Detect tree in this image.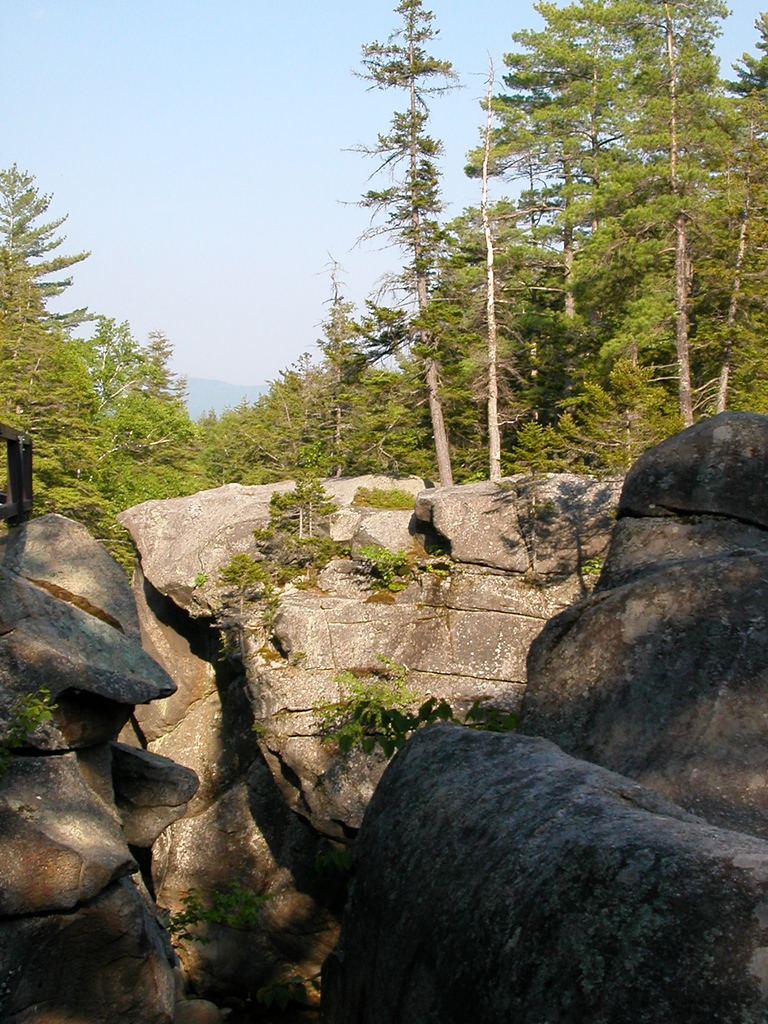
Detection: locate(170, 372, 184, 418).
